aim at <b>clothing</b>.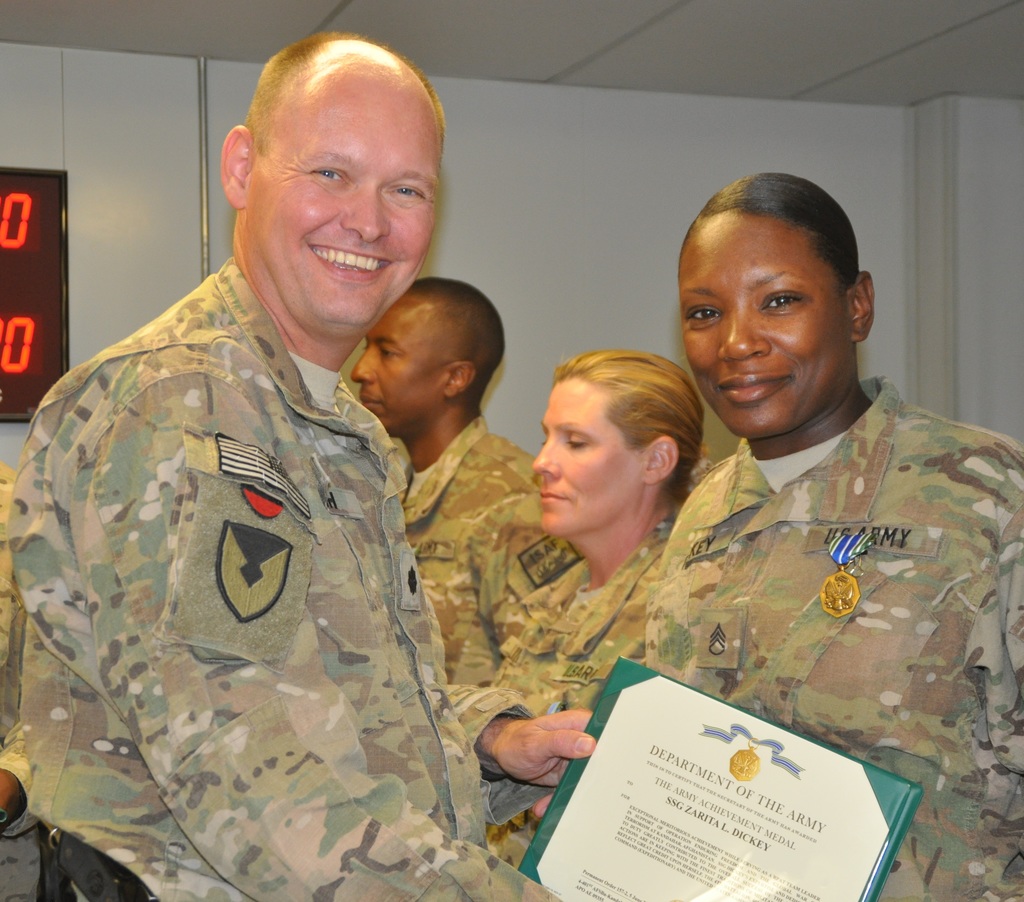
Aimed at left=476, top=479, right=684, bottom=873.
